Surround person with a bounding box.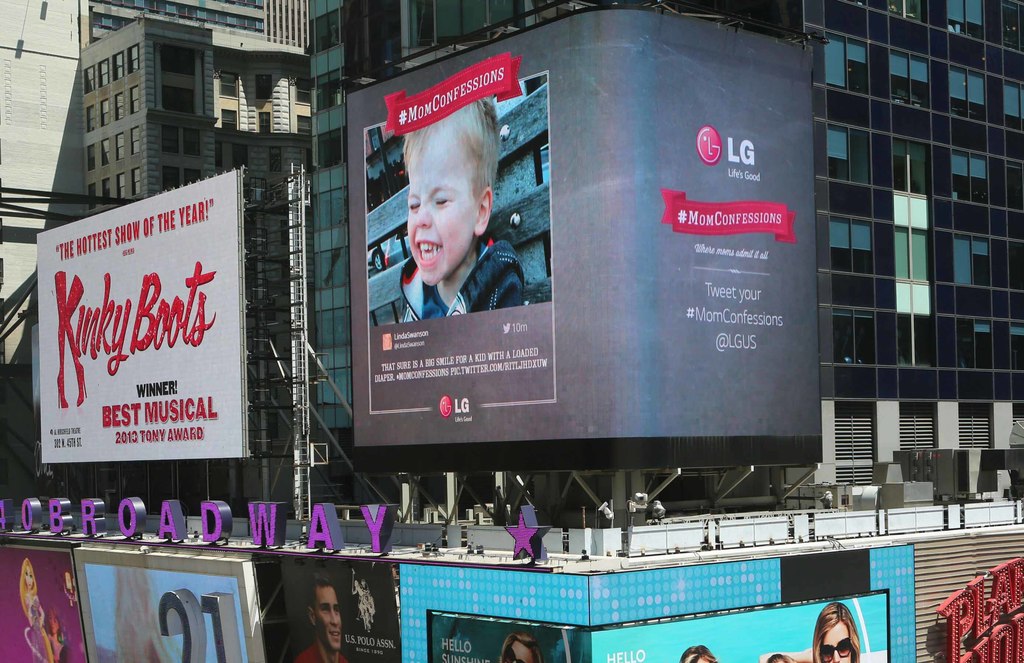
[x1=307, y1=578, x2=342, y2=662].
